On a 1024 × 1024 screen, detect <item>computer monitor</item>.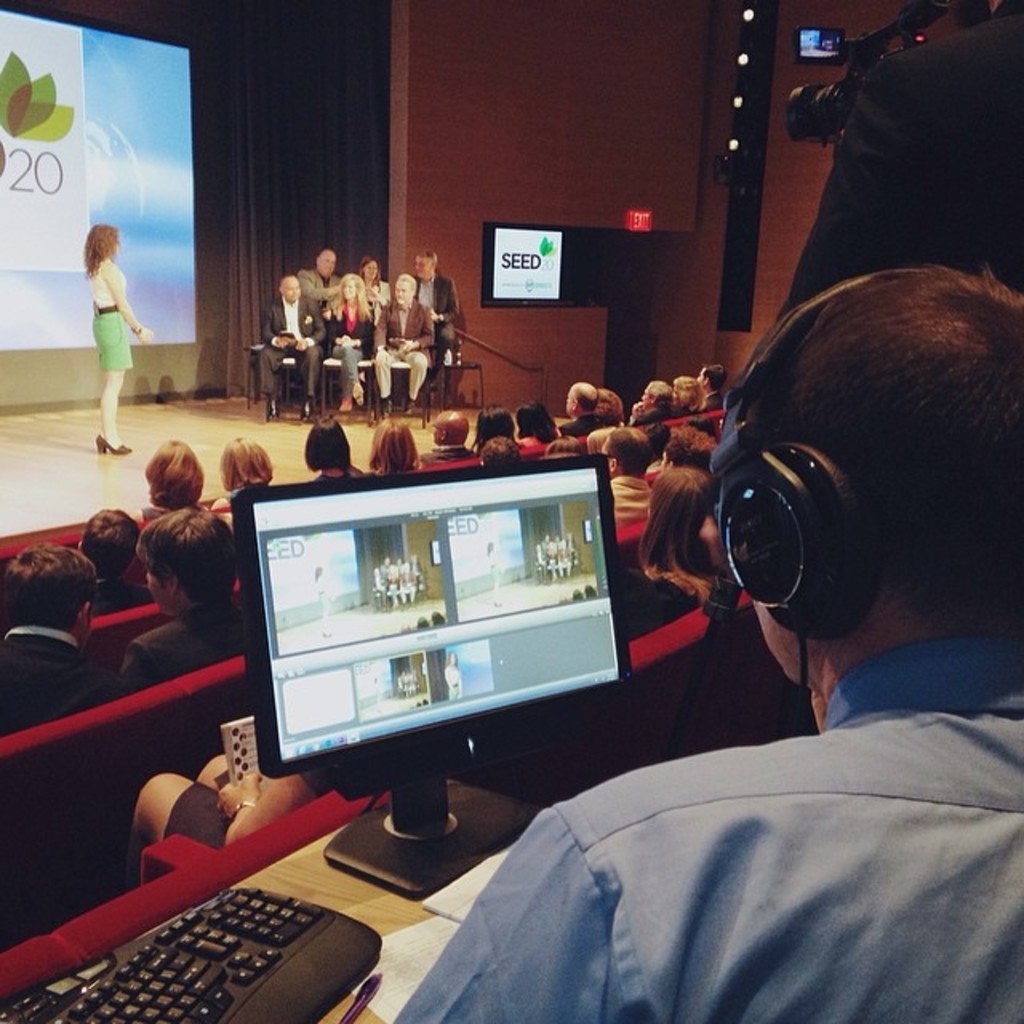
[229,453,654,867].
